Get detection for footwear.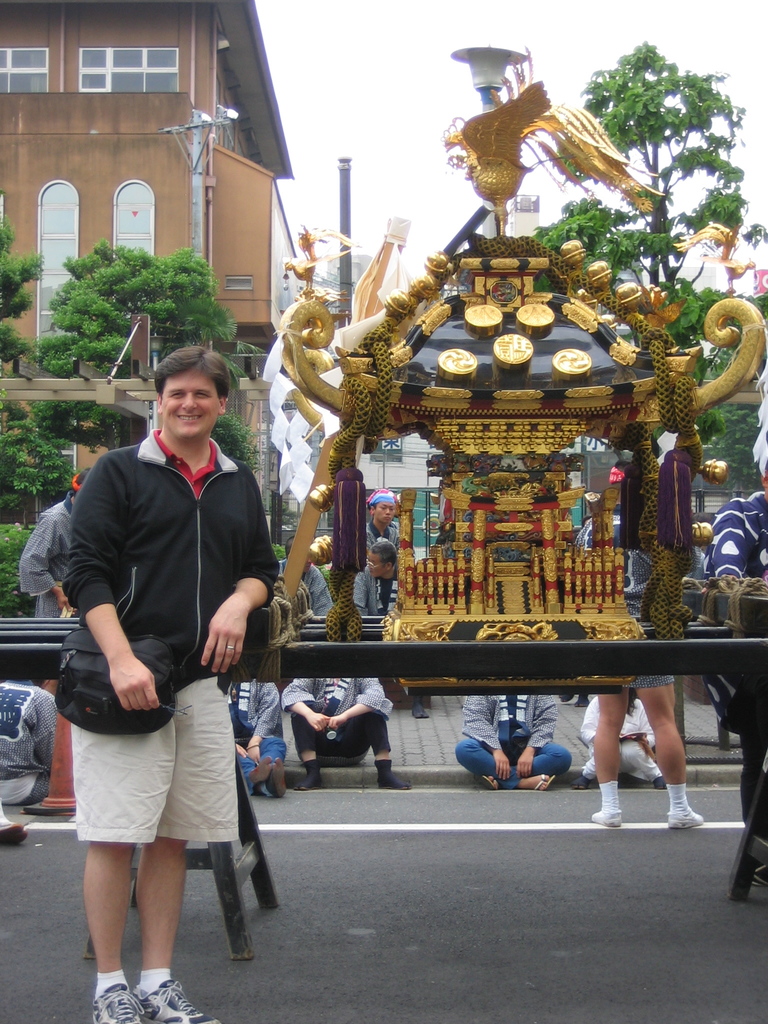
Detection: bbox(534, 772, 555, 789).
